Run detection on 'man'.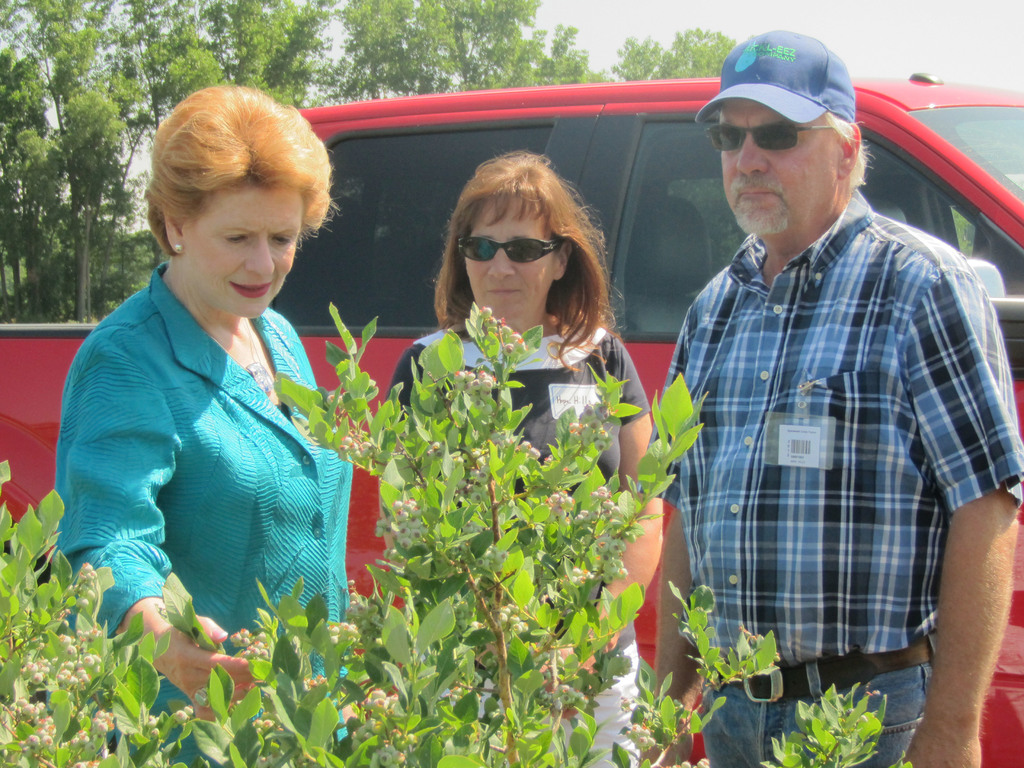
Result: bbox(655, 29, 1010, 731).
